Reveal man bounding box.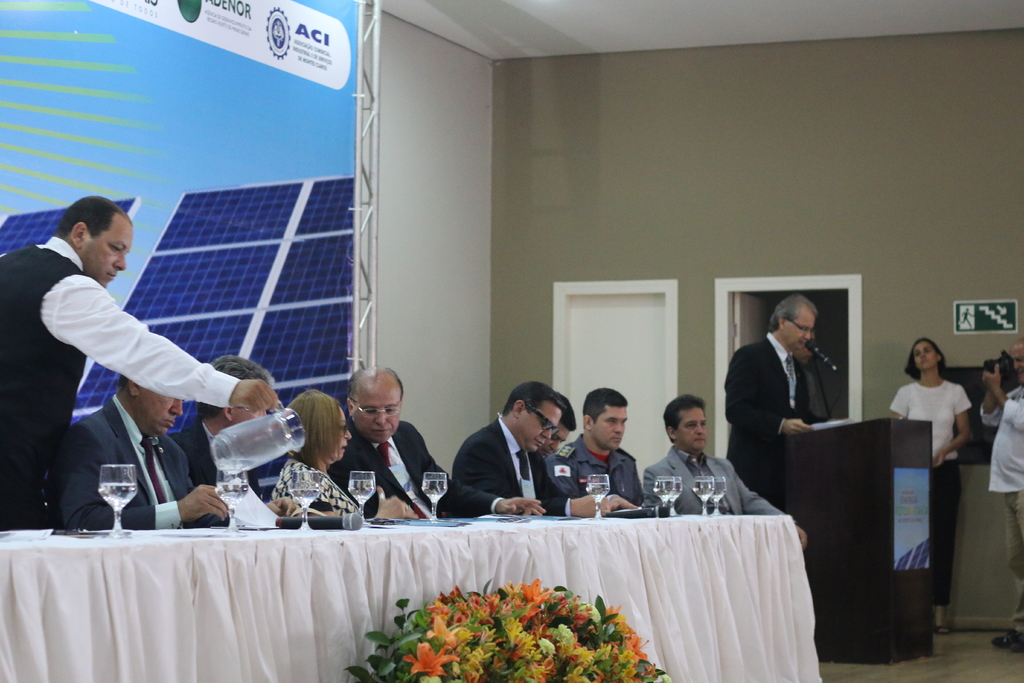
Revealed: <region>334, 365, 544, 516</region>.
